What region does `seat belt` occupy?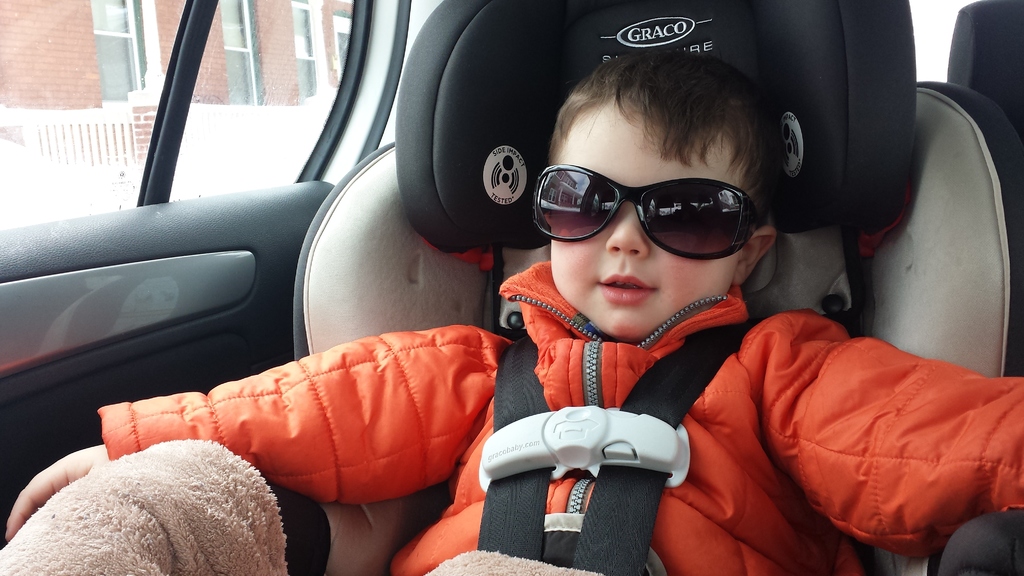
locate(476, 317, 762, 575).
